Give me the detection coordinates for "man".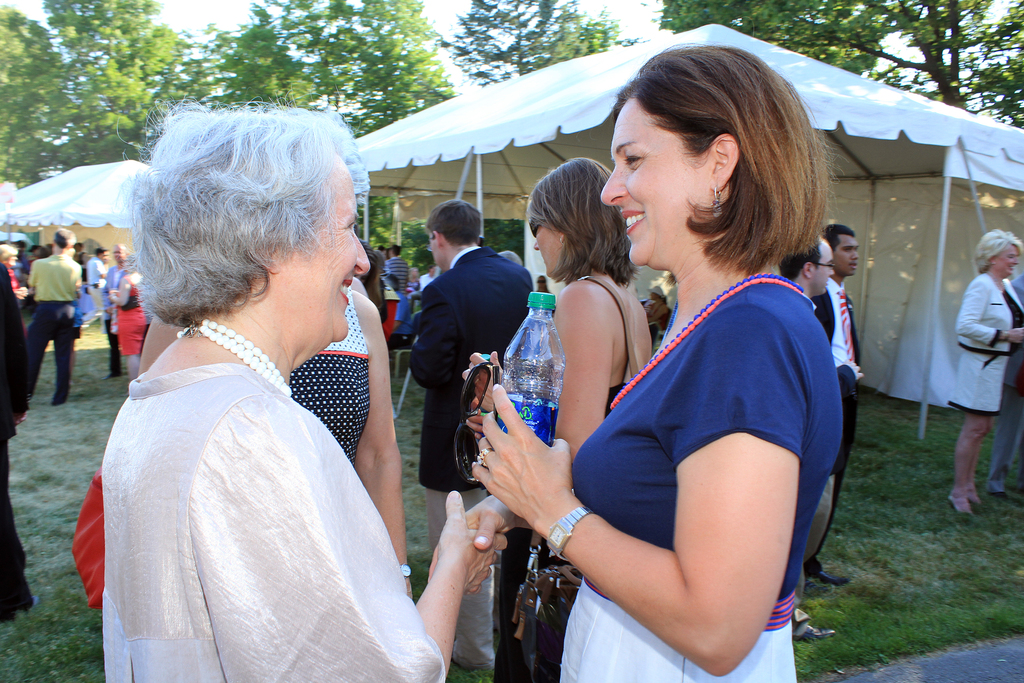
(x1=815, y1=222, x2=855, y2=600).
